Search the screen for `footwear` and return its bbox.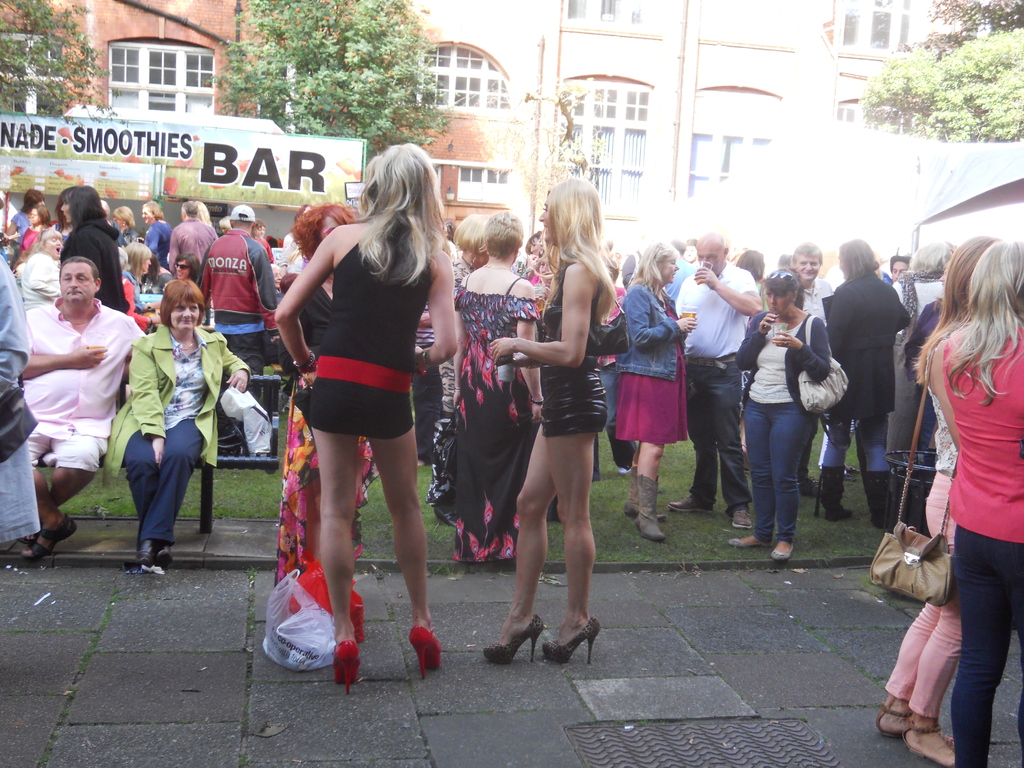
Found: bbox=(541, 614, 598, 666).
